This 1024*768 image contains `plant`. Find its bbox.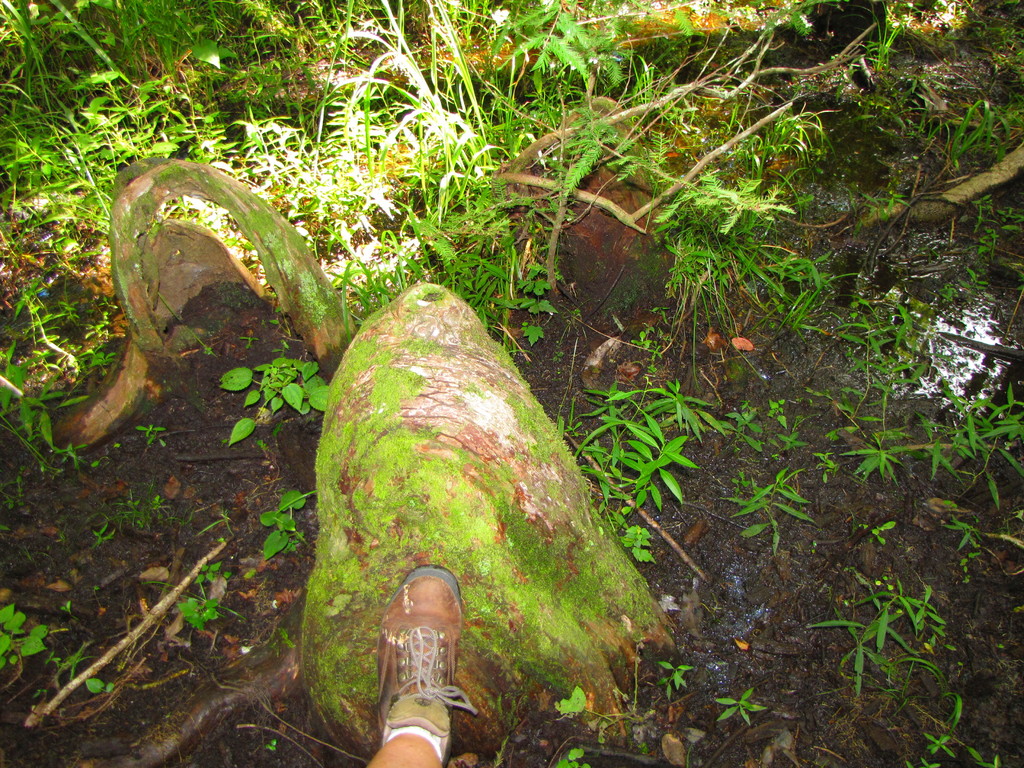
221:349:341:438.
